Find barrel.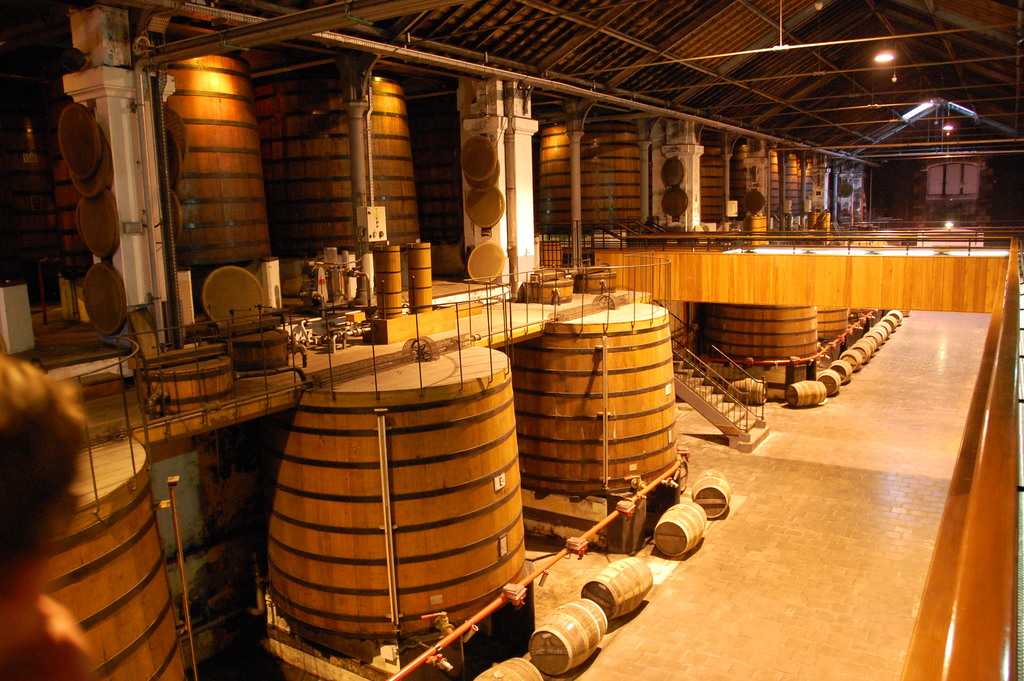
BBox(702, 301, 823, 367).
